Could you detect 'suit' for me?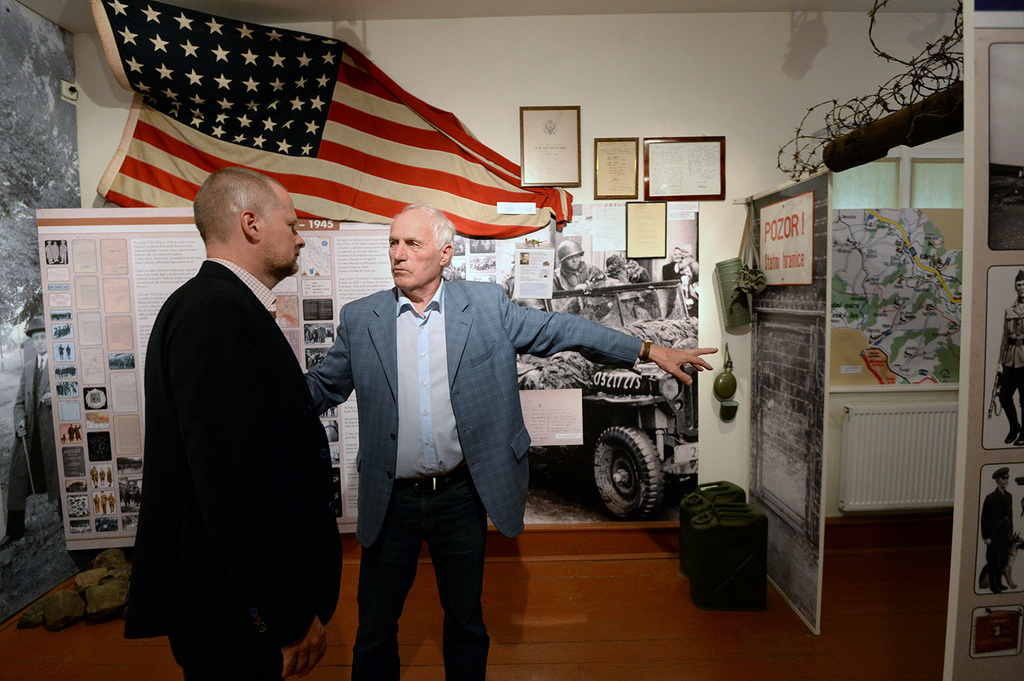
Detection result: Rect(303, 272, 644, 680).
